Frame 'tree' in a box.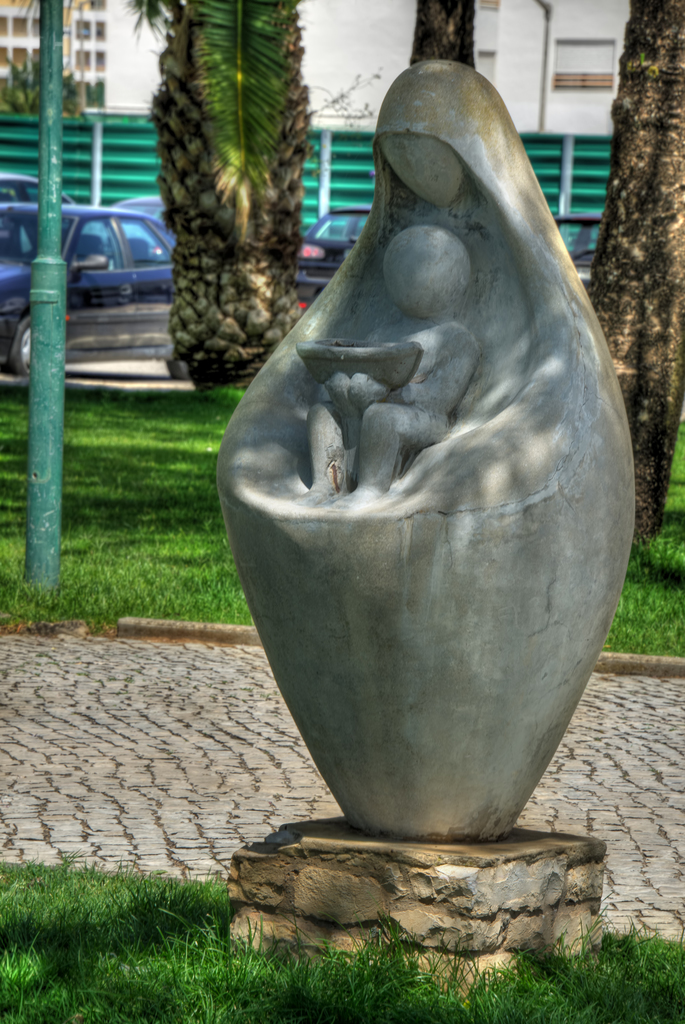
403,1,482,100.
